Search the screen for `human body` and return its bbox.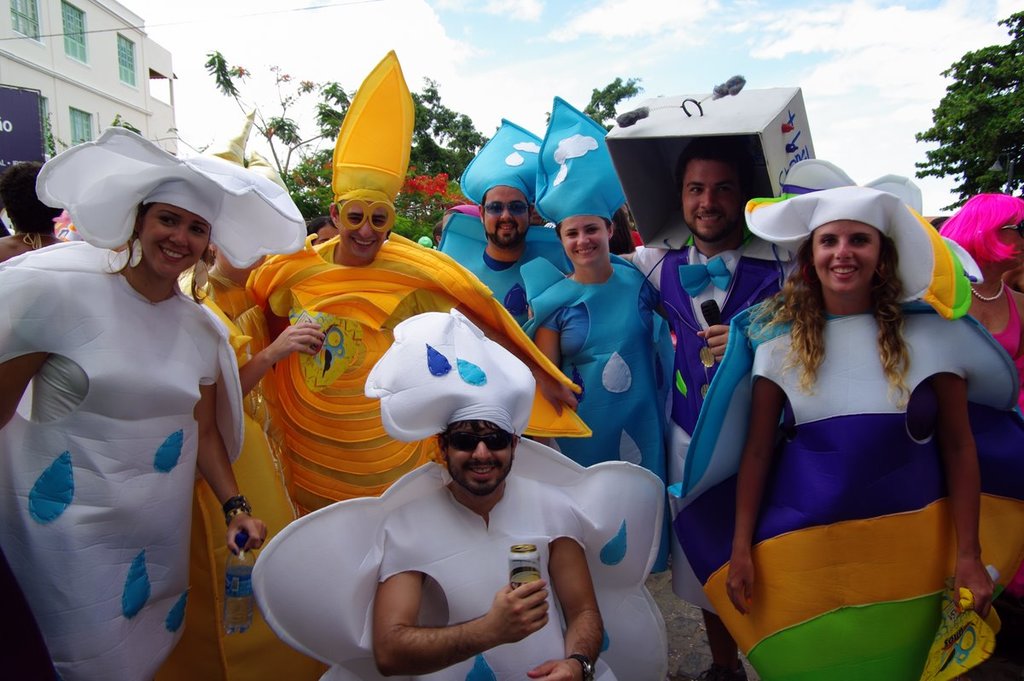
Found: {"x1": 0, "y1": 243, "x2": 271, "y2": 680}.
